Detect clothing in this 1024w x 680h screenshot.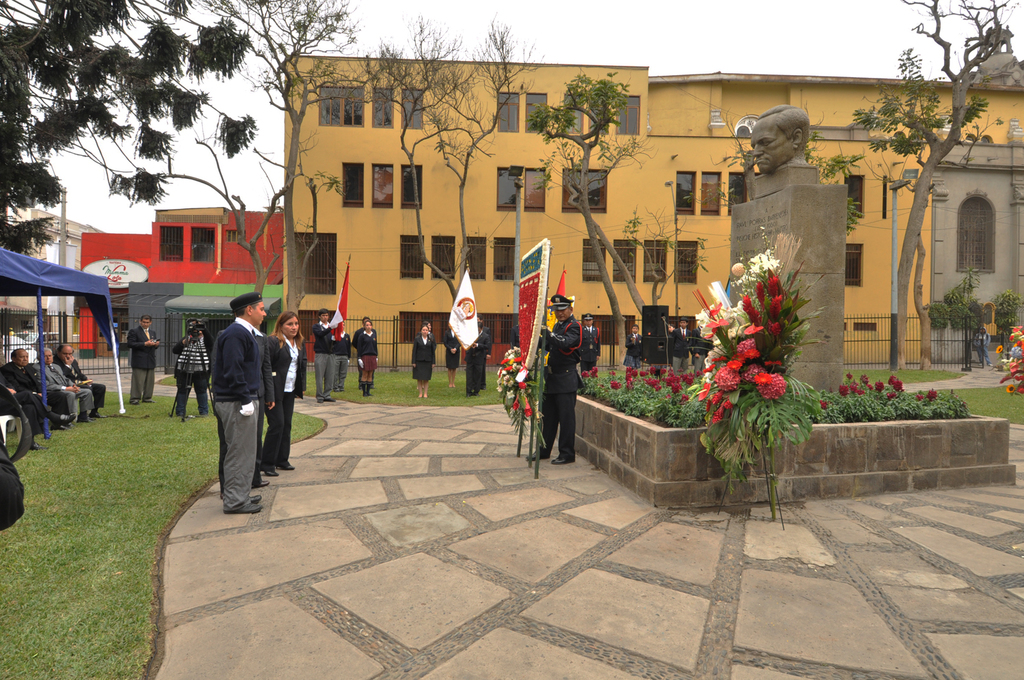
Detection: rect(466, 328, 490, 391).
